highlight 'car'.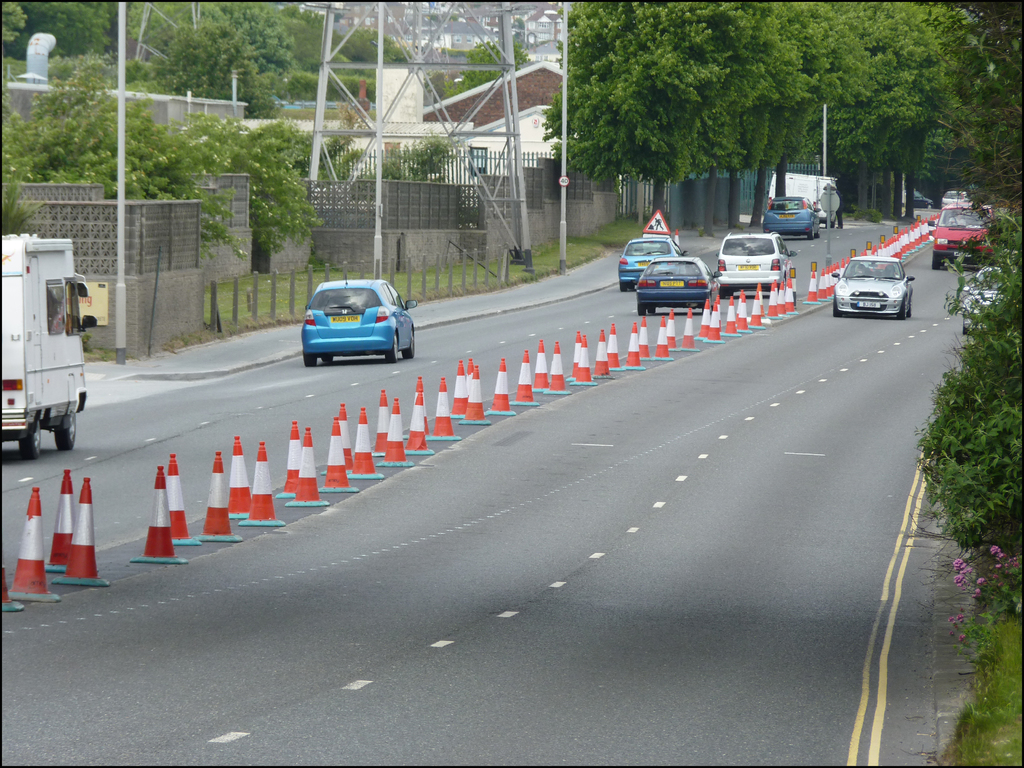
Highlighted region: (x1=962, y1=268, x2=1007, y2=331).
